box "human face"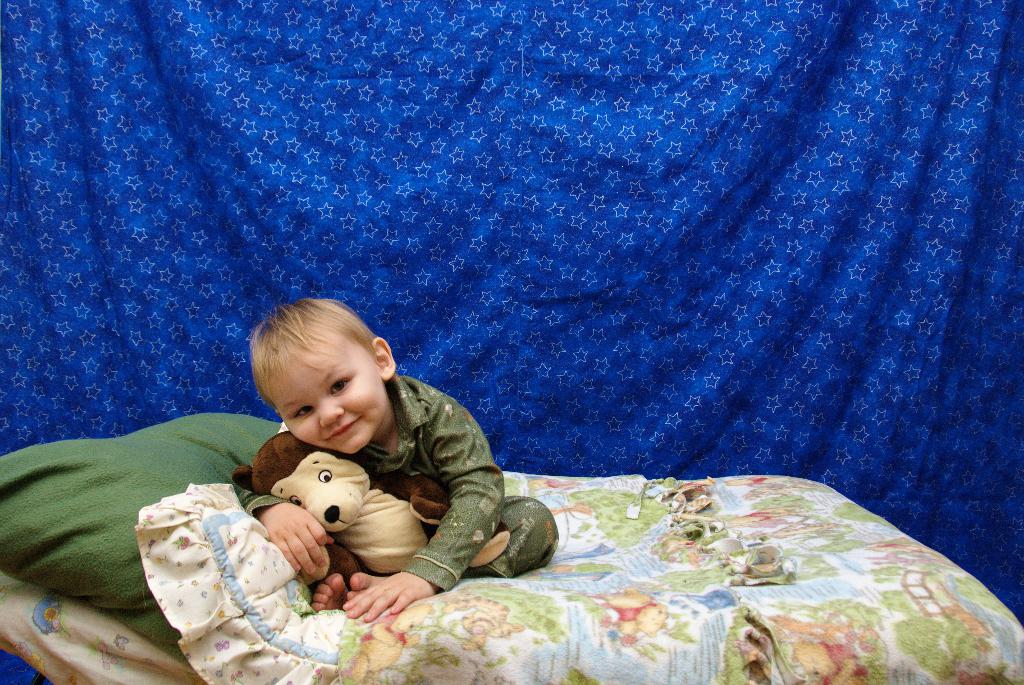
(266,331,387,457)
